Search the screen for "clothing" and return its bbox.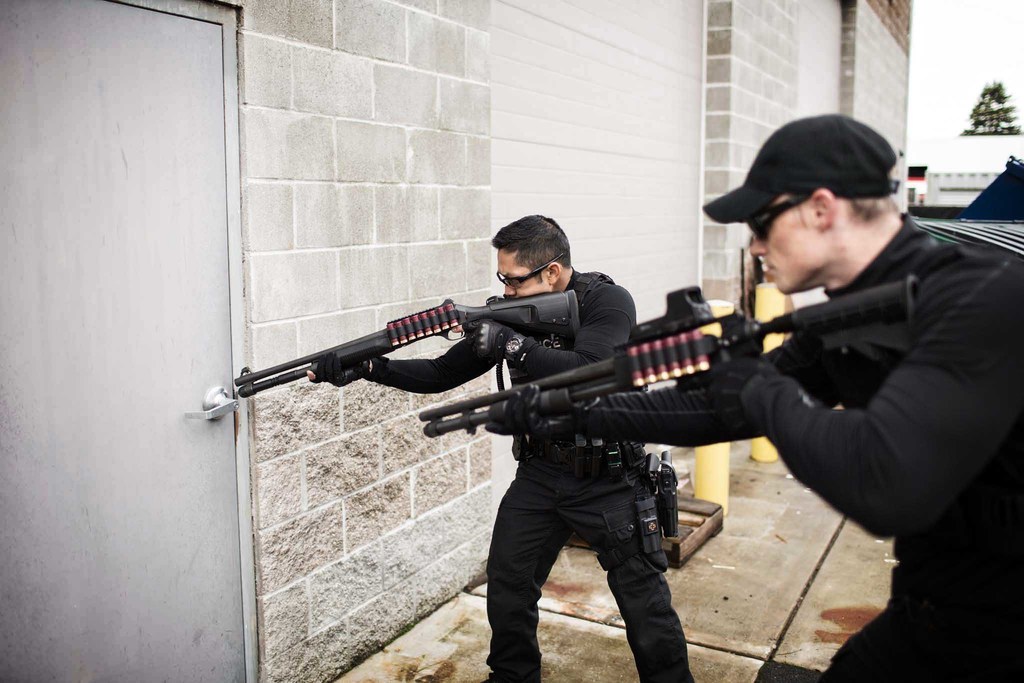
Found: pyautogui.locateOnScreen(555, 212, 1023, 564).
